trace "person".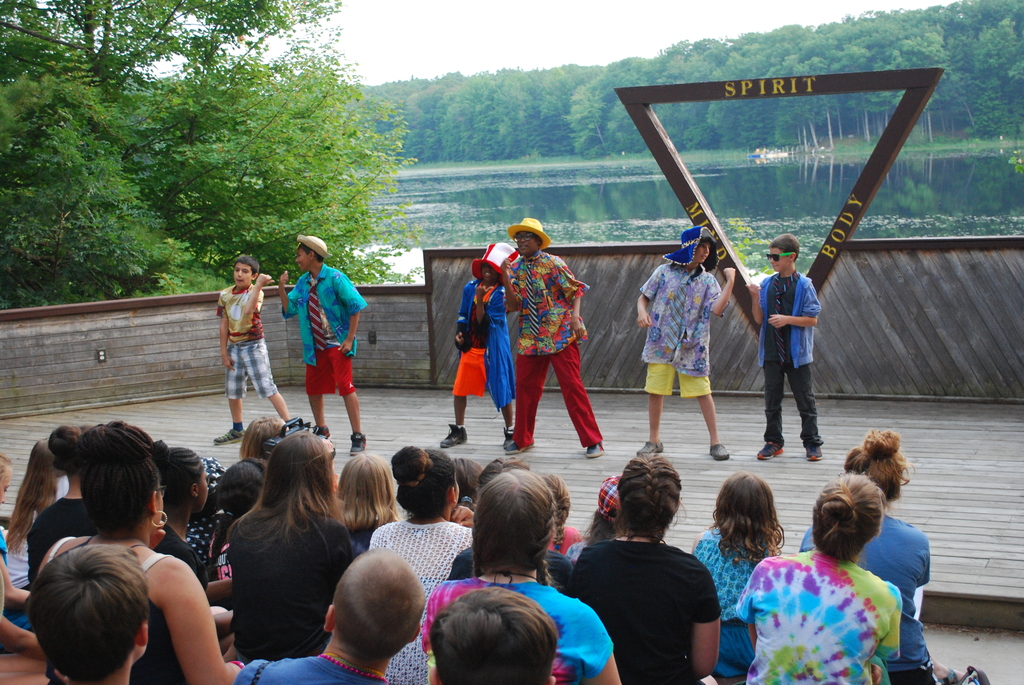
Traced to x1=220 y1=426 x2=357 y2=657.
